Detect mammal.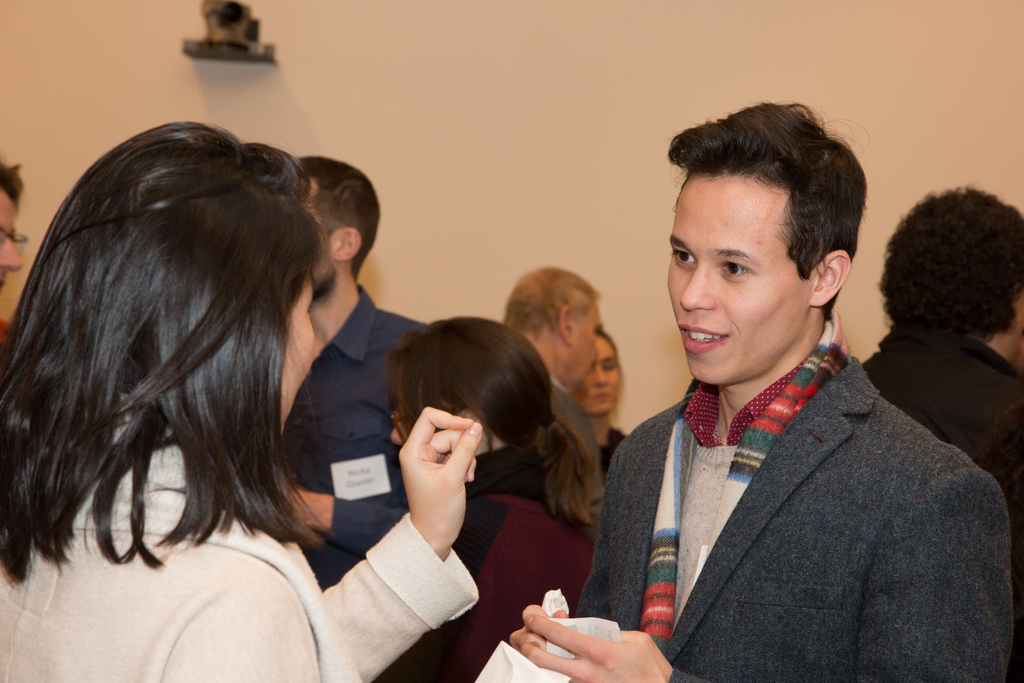
Detected at crop(858, 183, 1023, 677).
